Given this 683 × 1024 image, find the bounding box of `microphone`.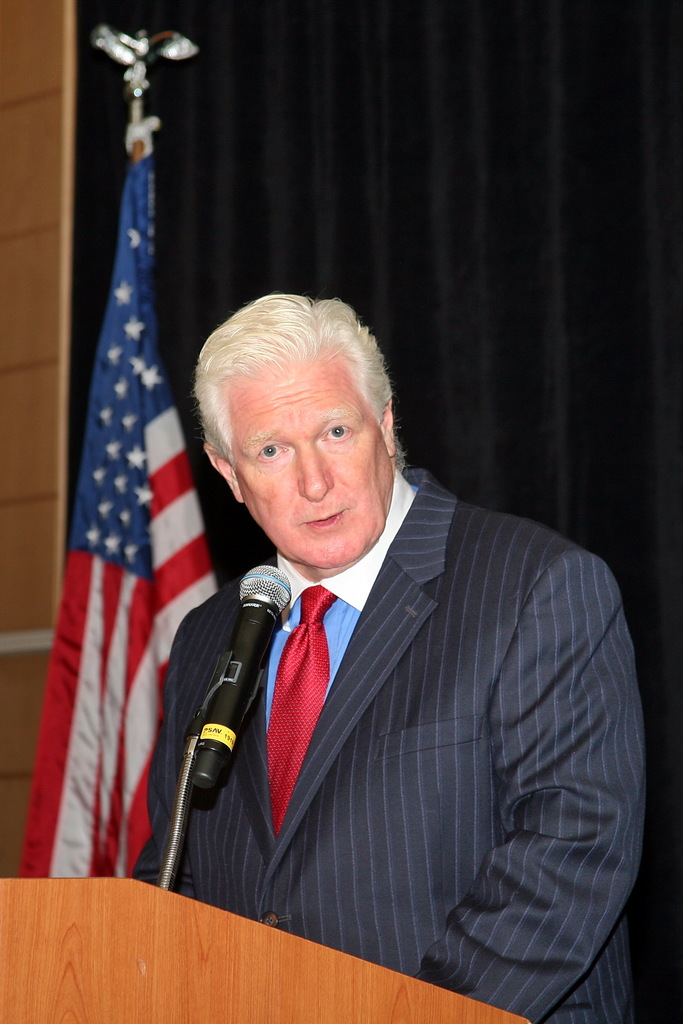
select_region(190, 562, 297, 788).
